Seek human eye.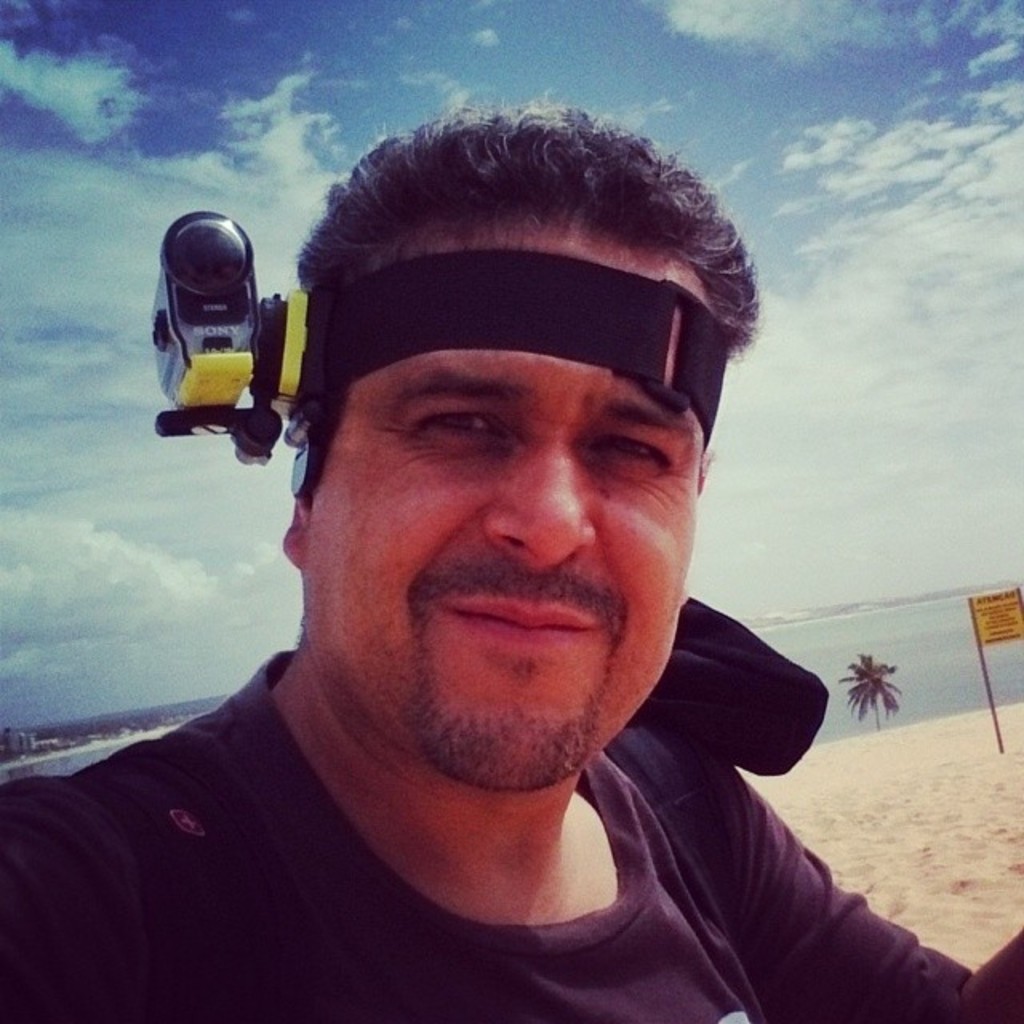
[592,421,670,480].
